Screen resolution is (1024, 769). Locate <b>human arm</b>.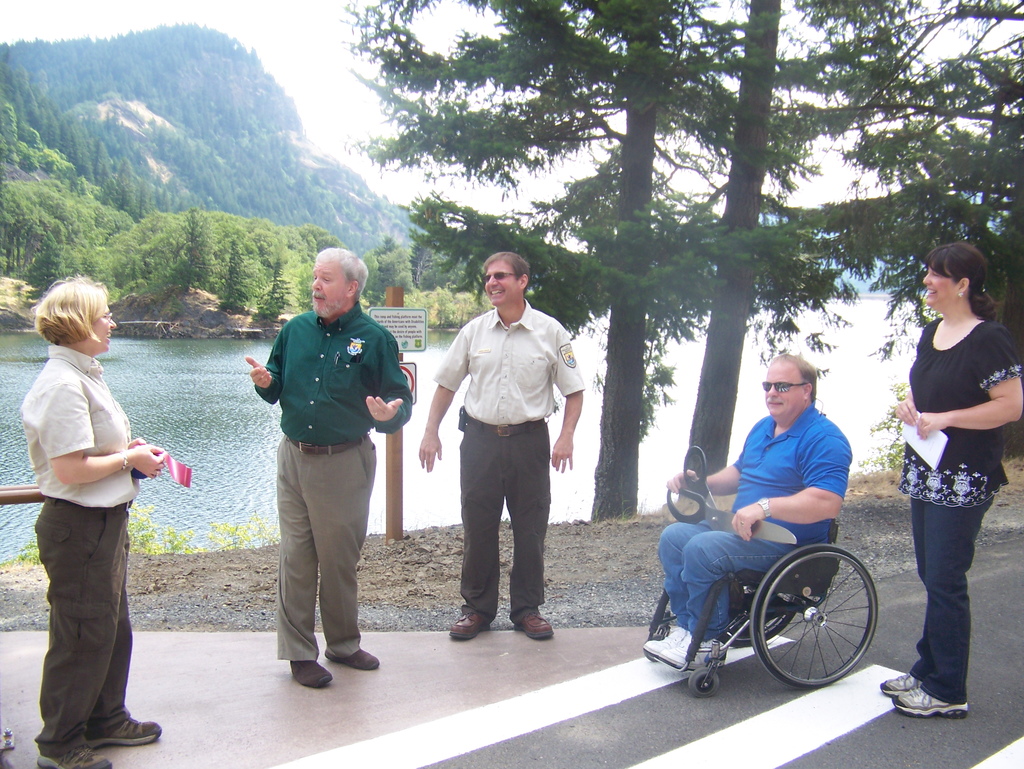
(241, 326, 286, 402).
